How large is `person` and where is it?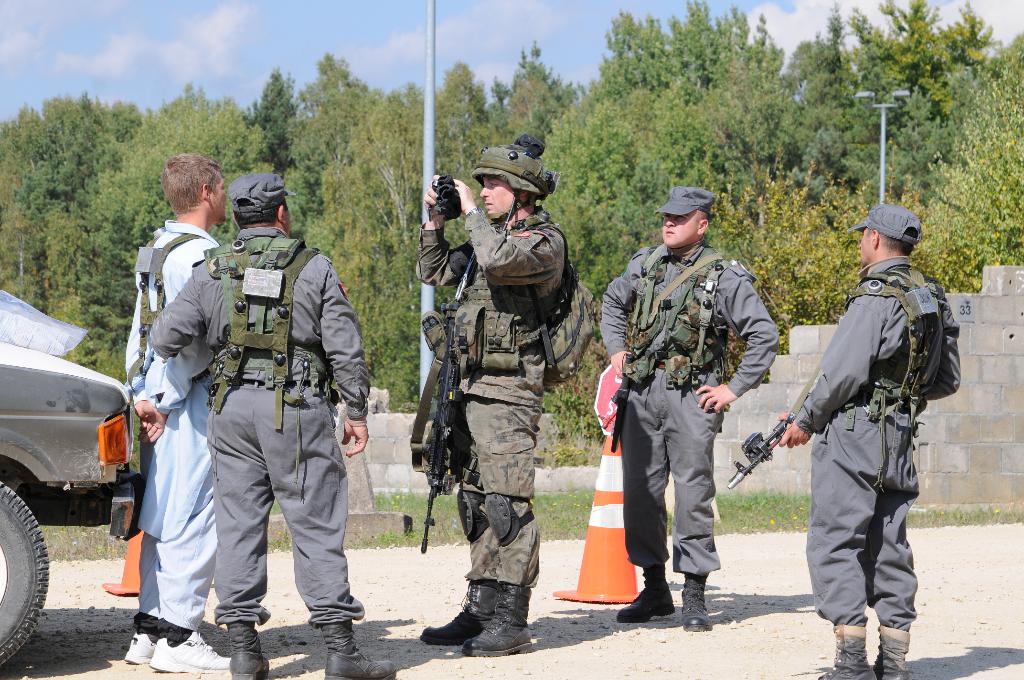
Bounding box: Rect(413, 145, 571, 654).
